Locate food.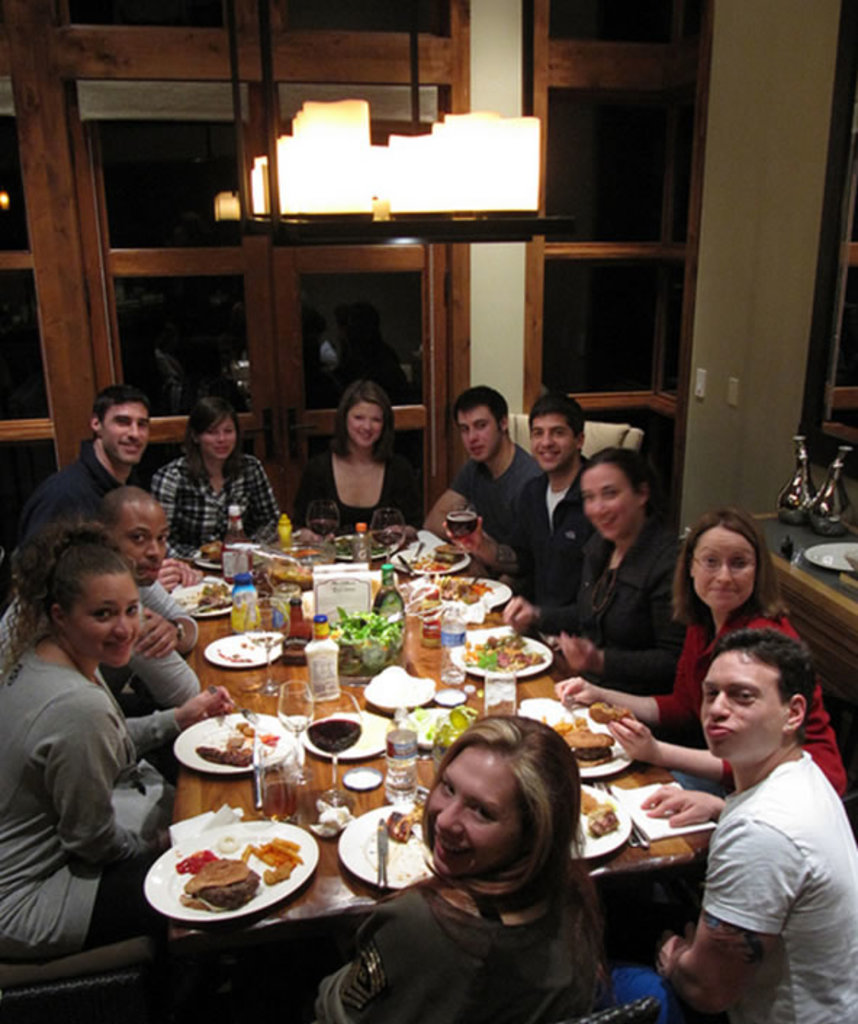
Bounding box: x1=396 y1=549 x2=466 y2=575.
